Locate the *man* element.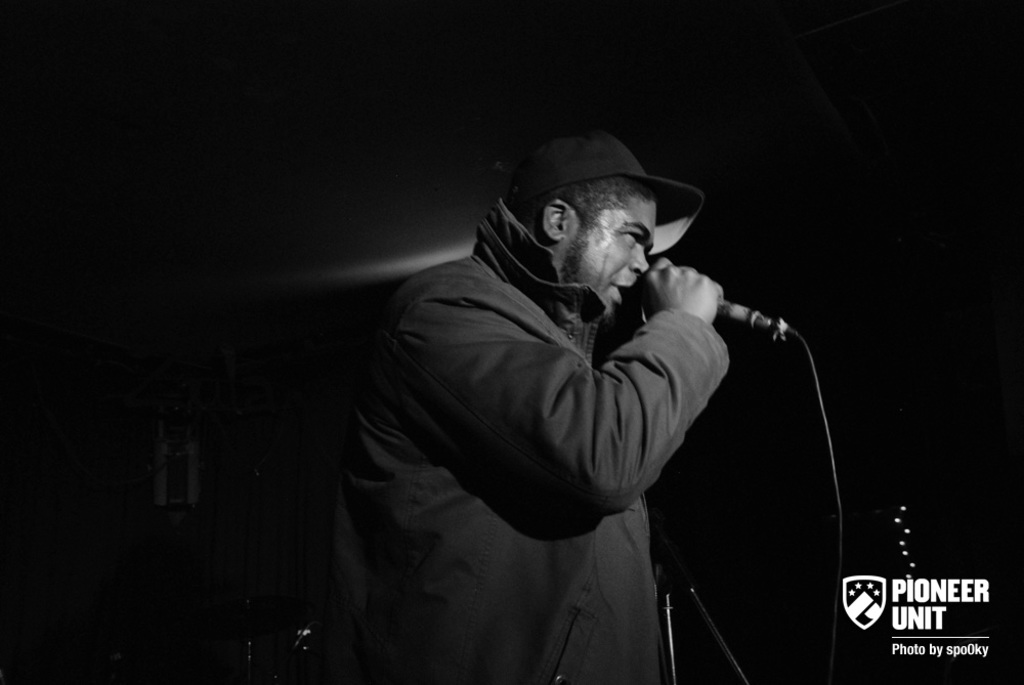
Element bbox: 313,91,808,671.
